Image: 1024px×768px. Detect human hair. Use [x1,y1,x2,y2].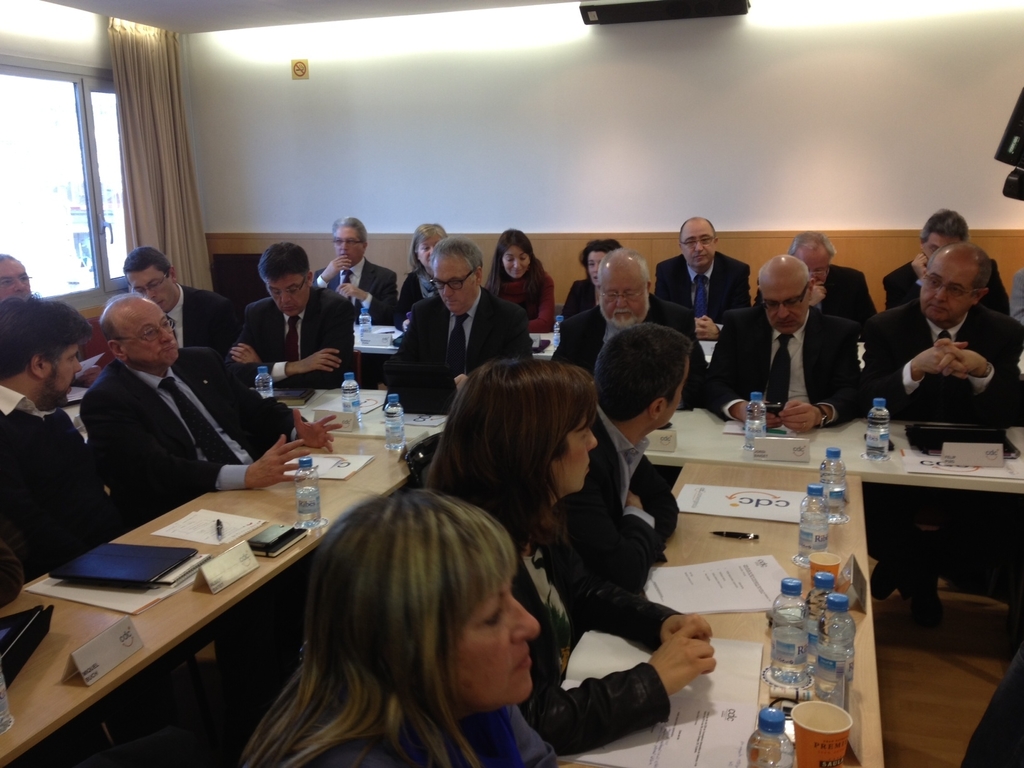
[758,254,812,295].
